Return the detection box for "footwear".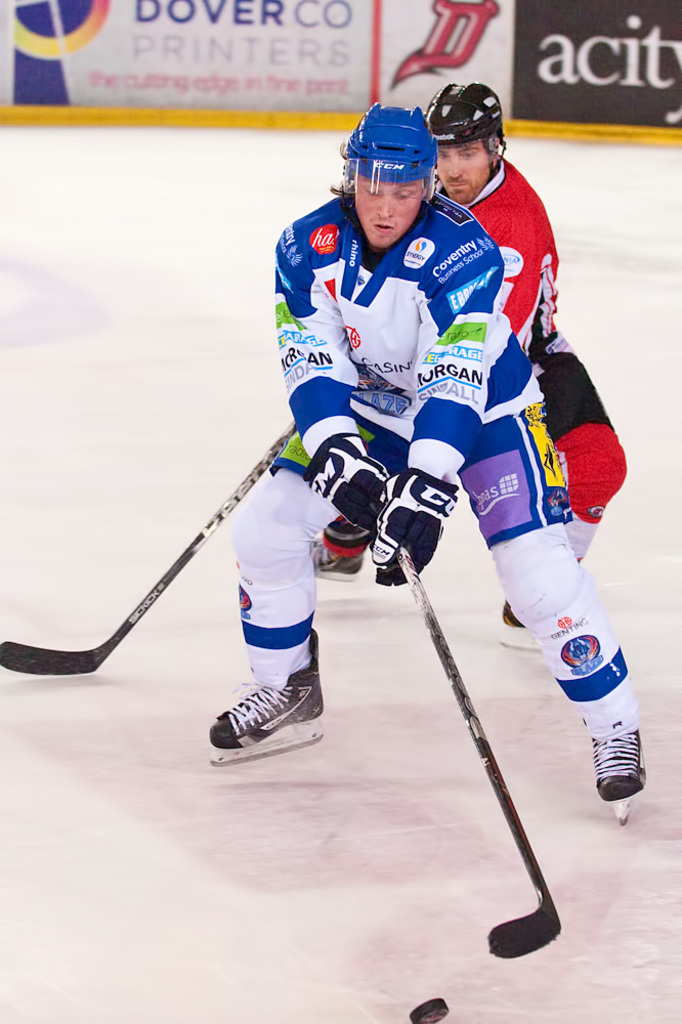
[x1=208, y1=677, x2=321, y2=756].
